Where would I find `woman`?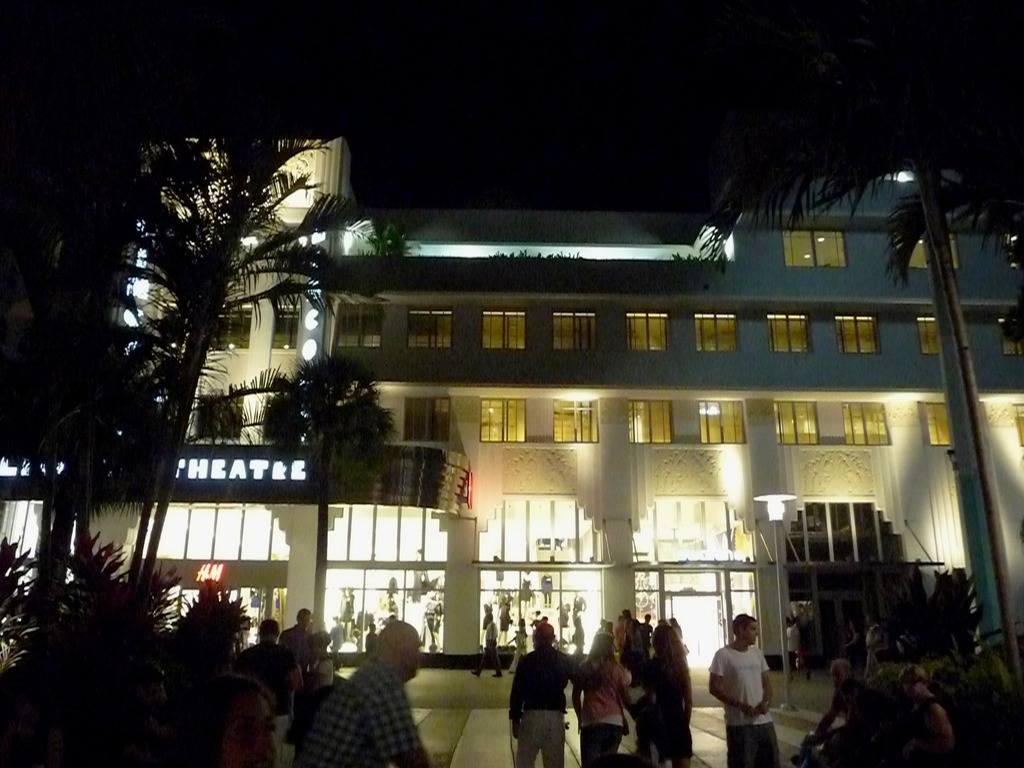
At Rect(572, 634, 643, 767).
